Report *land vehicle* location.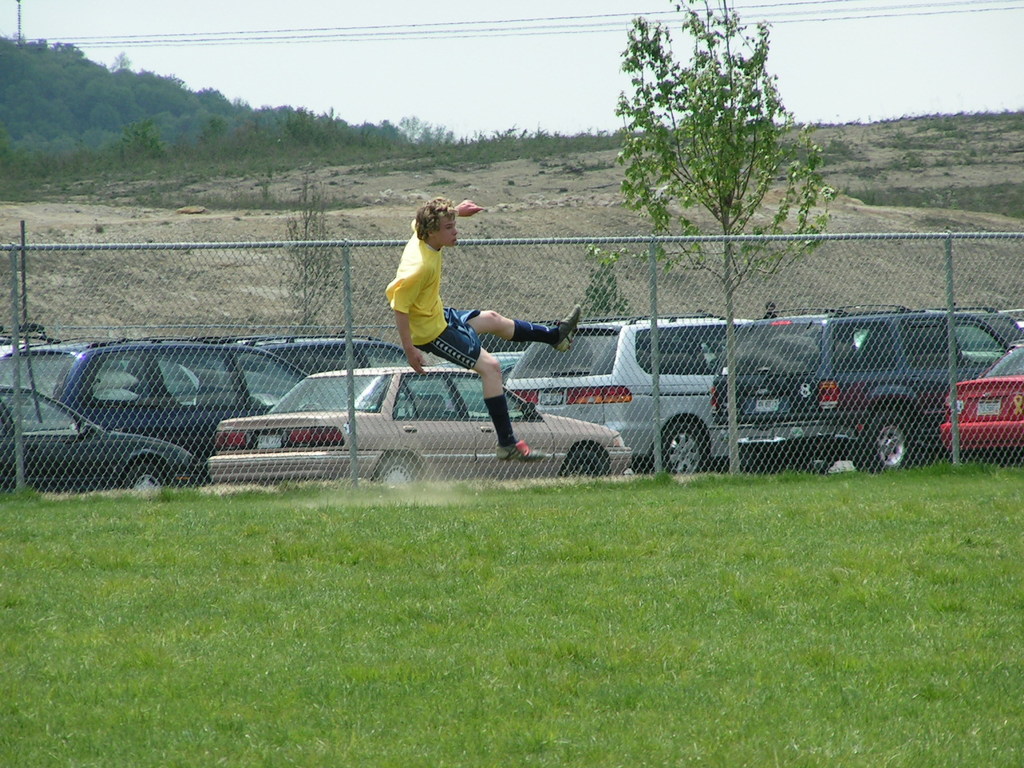
Report: [left=712, top=302, right=1009, bottom=468].
